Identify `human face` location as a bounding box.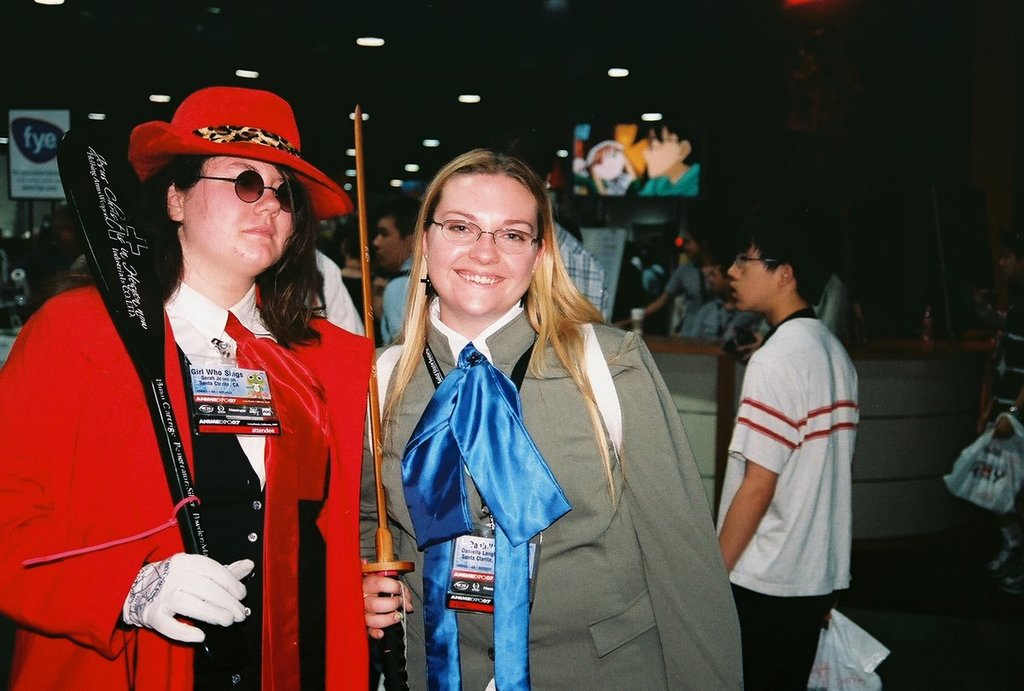
[424, 171, 534, 313].
